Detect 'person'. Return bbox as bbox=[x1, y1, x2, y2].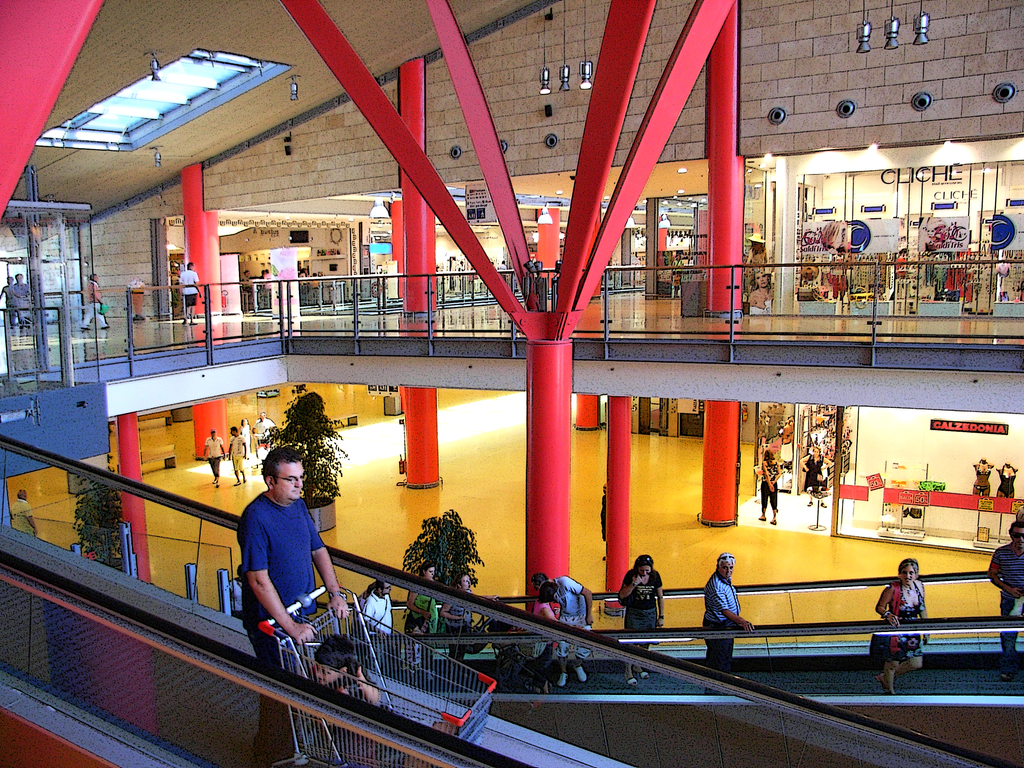
bbox=[13, 271, 34, 321].
